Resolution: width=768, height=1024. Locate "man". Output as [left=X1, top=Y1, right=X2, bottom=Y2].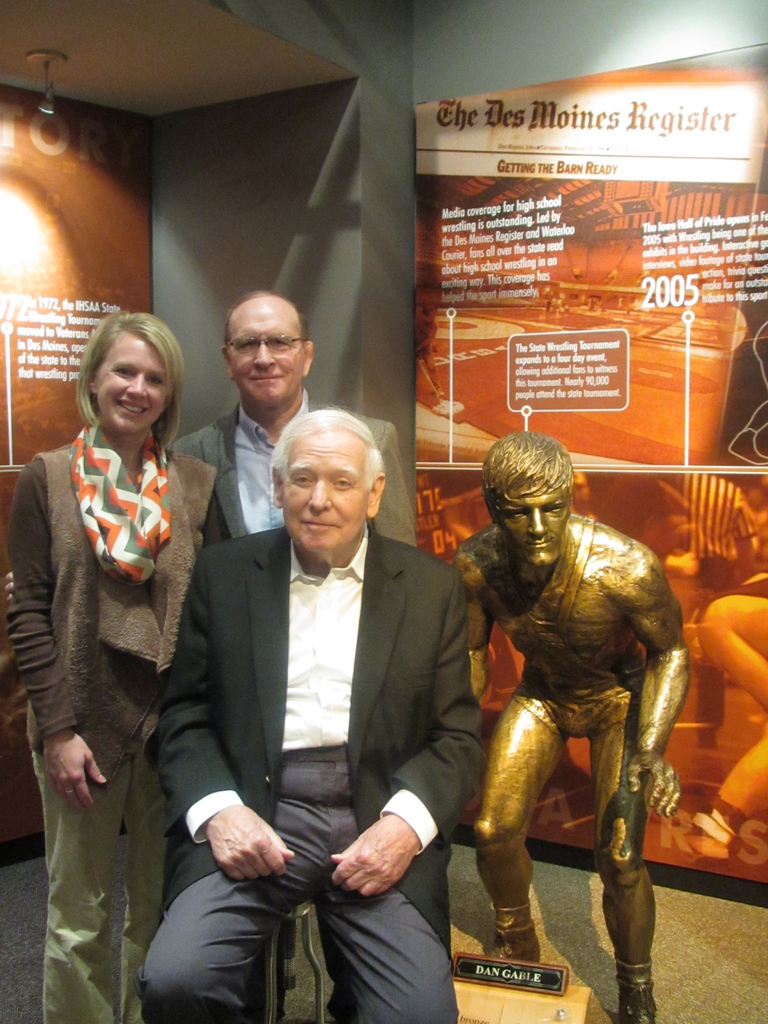
[left=161, top=285, right=416, bottom=573].
